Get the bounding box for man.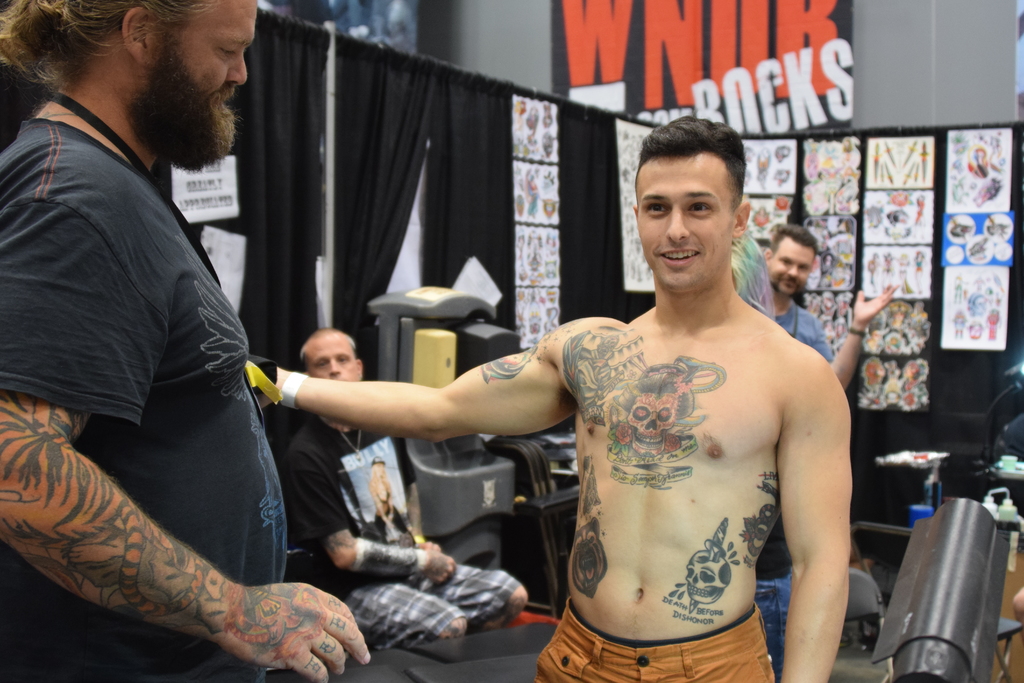
[x1=261, y1=112, x2=854, y2=682].
